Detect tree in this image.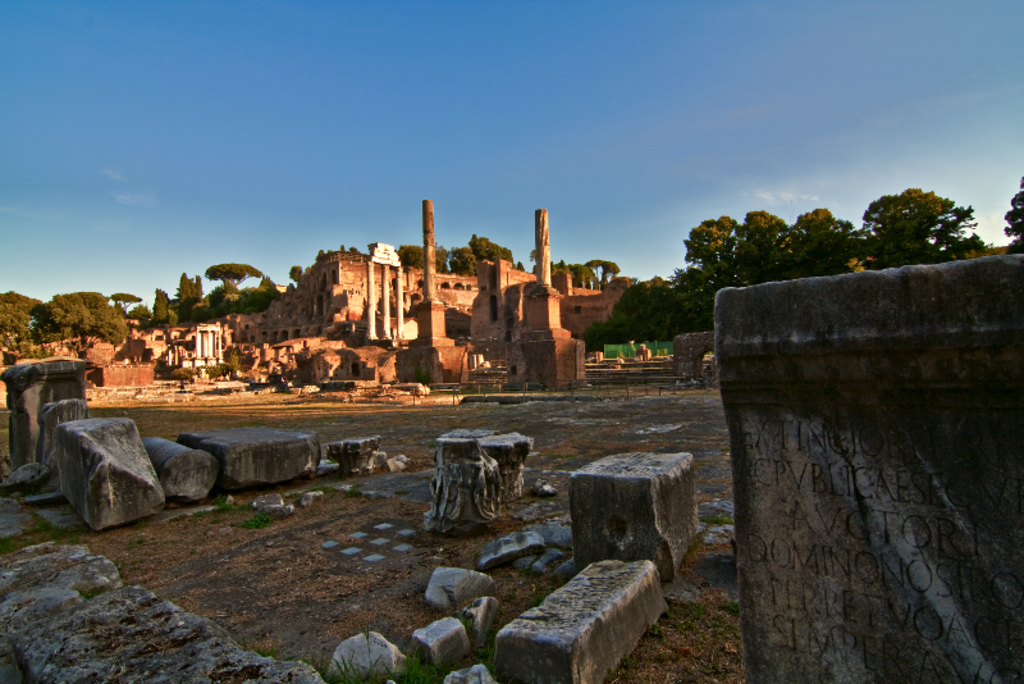
Detection: l=782, t=201, r=876, b=281.
